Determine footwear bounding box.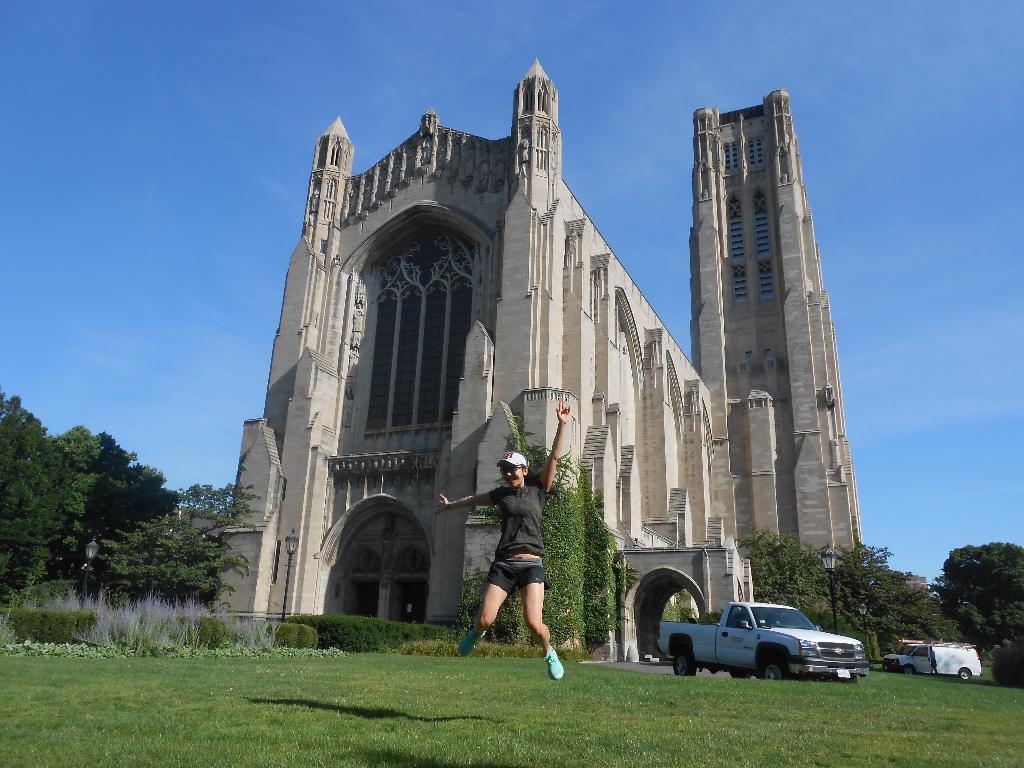
Determined: box(458, 624, 486, 656).
